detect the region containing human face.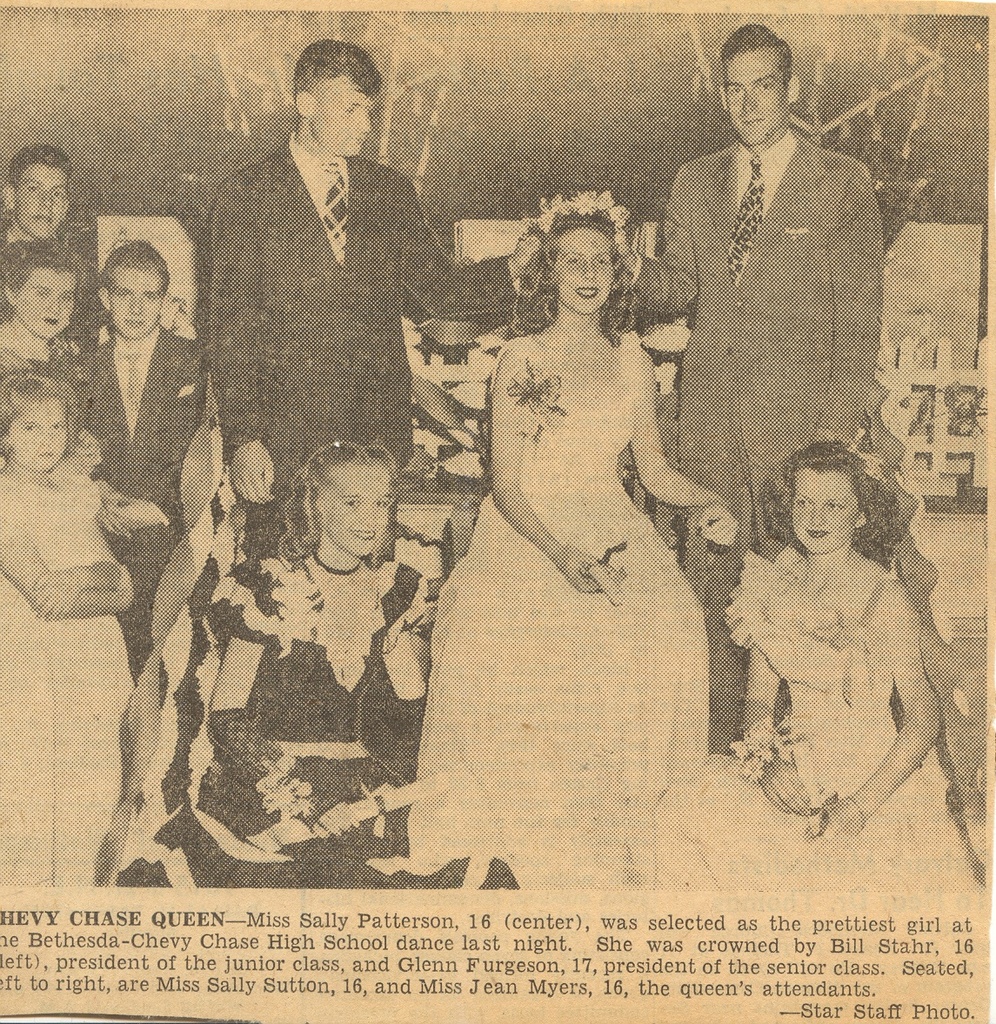
region(7, 402, 70, 471).
